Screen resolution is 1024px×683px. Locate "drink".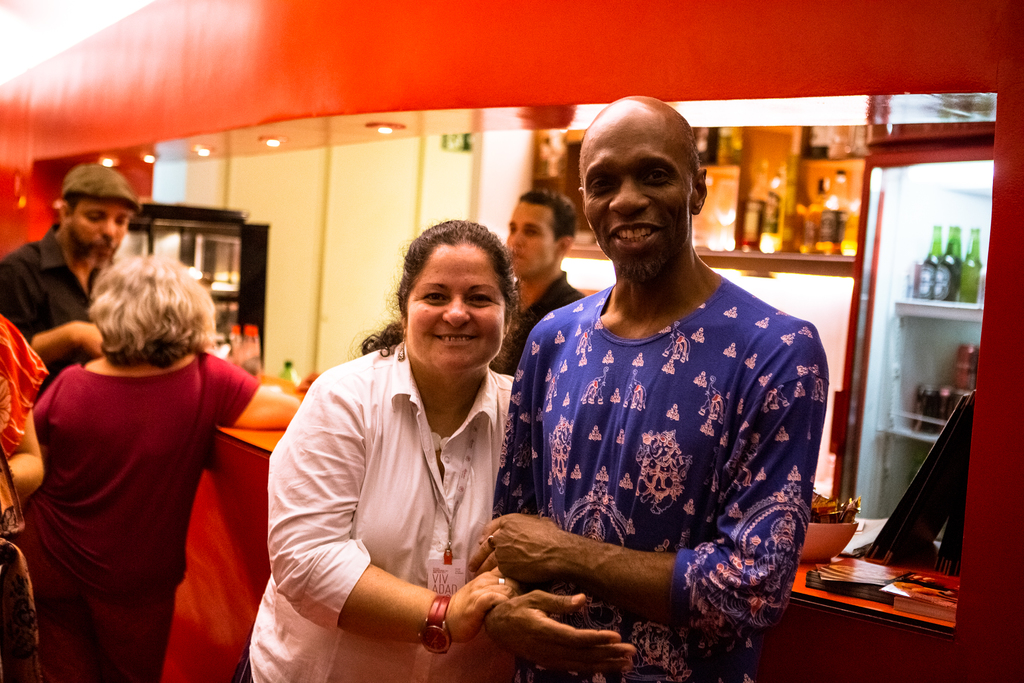
[left=817, top=171, right=850, bottom=255].
